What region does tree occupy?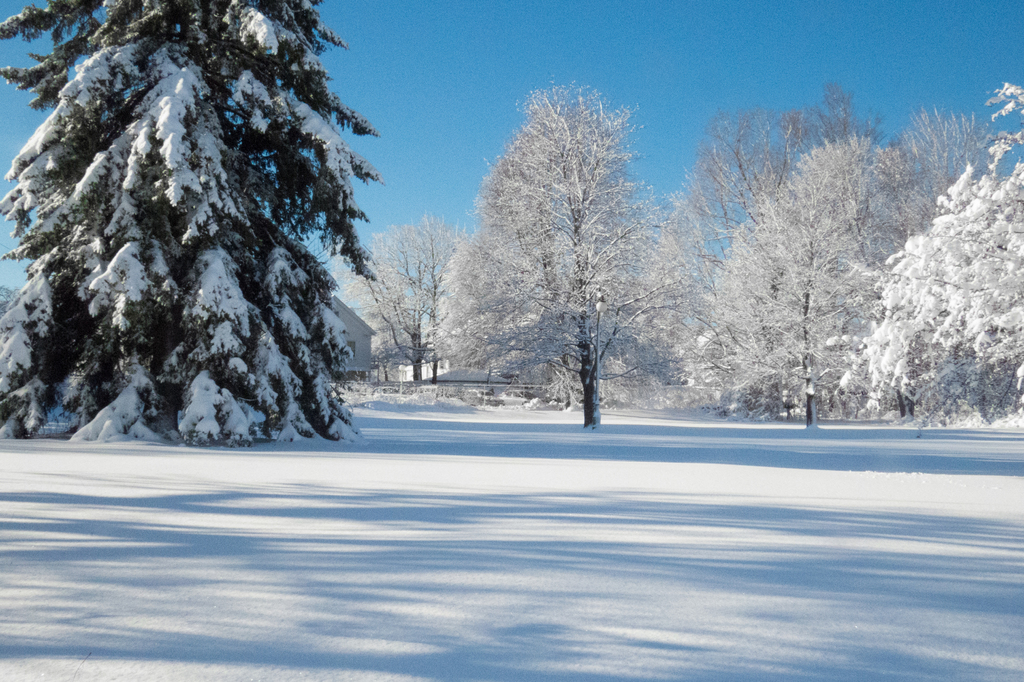
detection(893, 97, 969, 166).
